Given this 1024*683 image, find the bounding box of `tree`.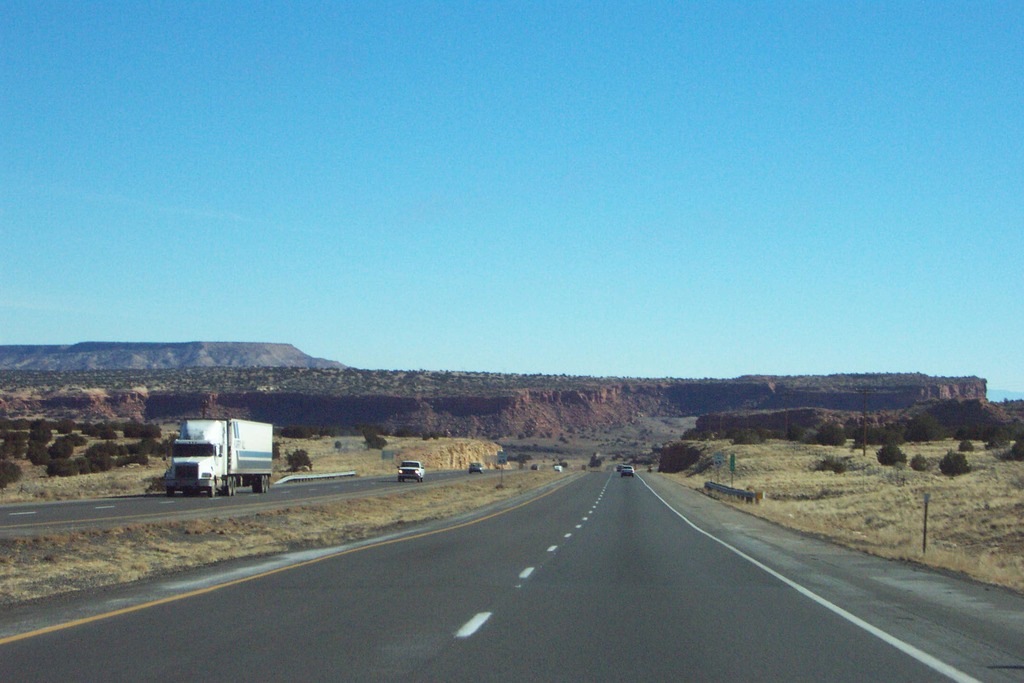
[876,444,909,469].
